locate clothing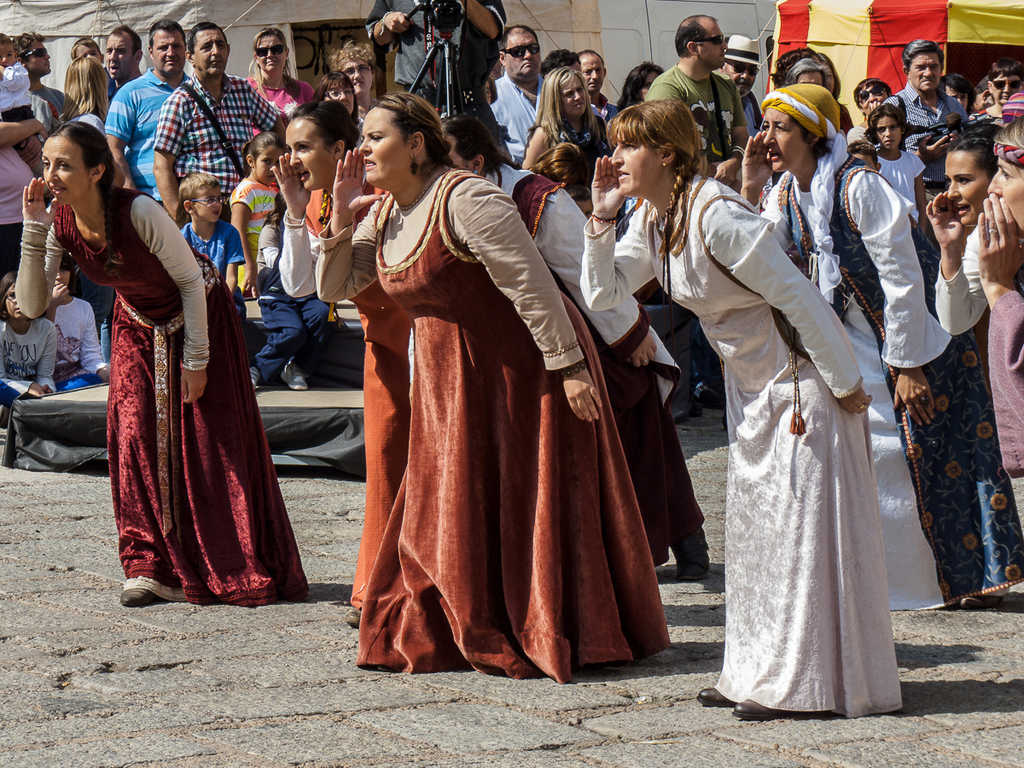
Rect(368, 0, 508, 146)
